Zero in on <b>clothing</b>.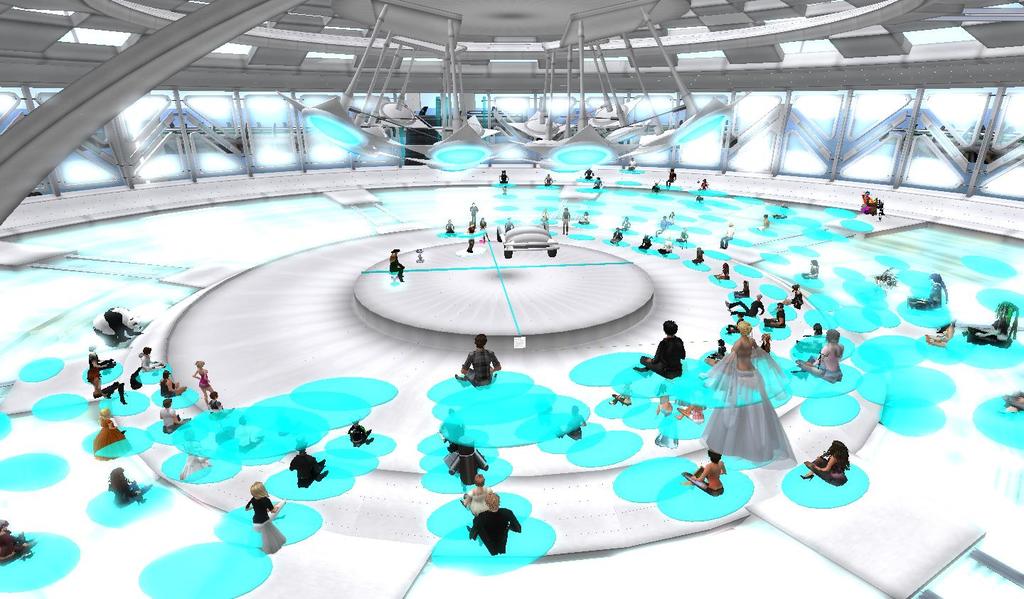
Zeroed in: crop(733, 280, 747, 298).
